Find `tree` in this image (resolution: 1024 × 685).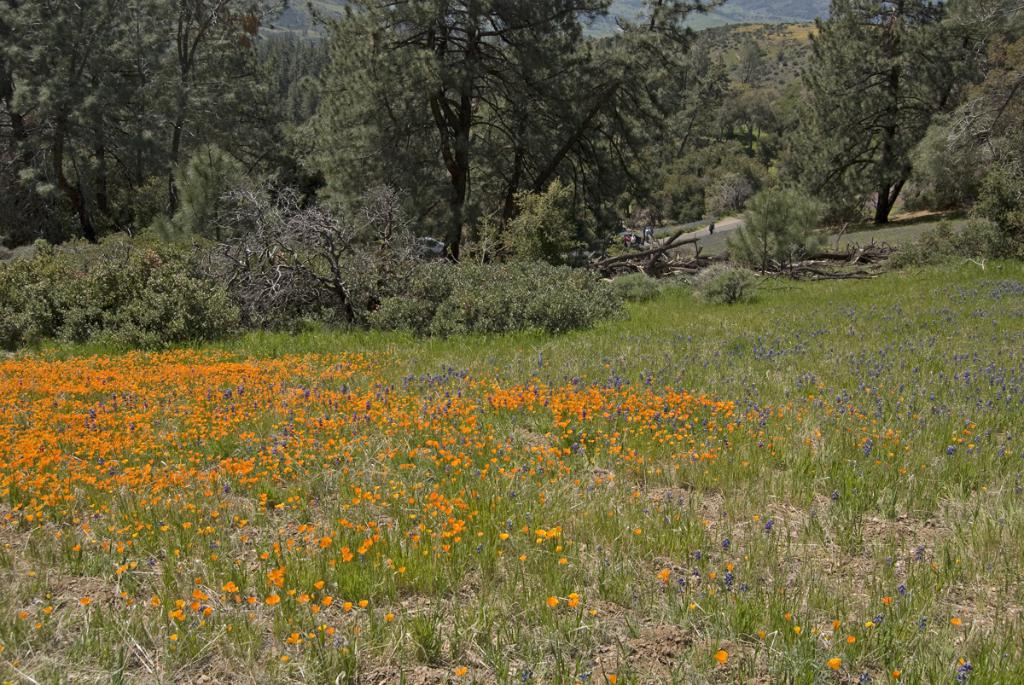
pyautogui.locateOnScreen(0, 228, 246, 349).
